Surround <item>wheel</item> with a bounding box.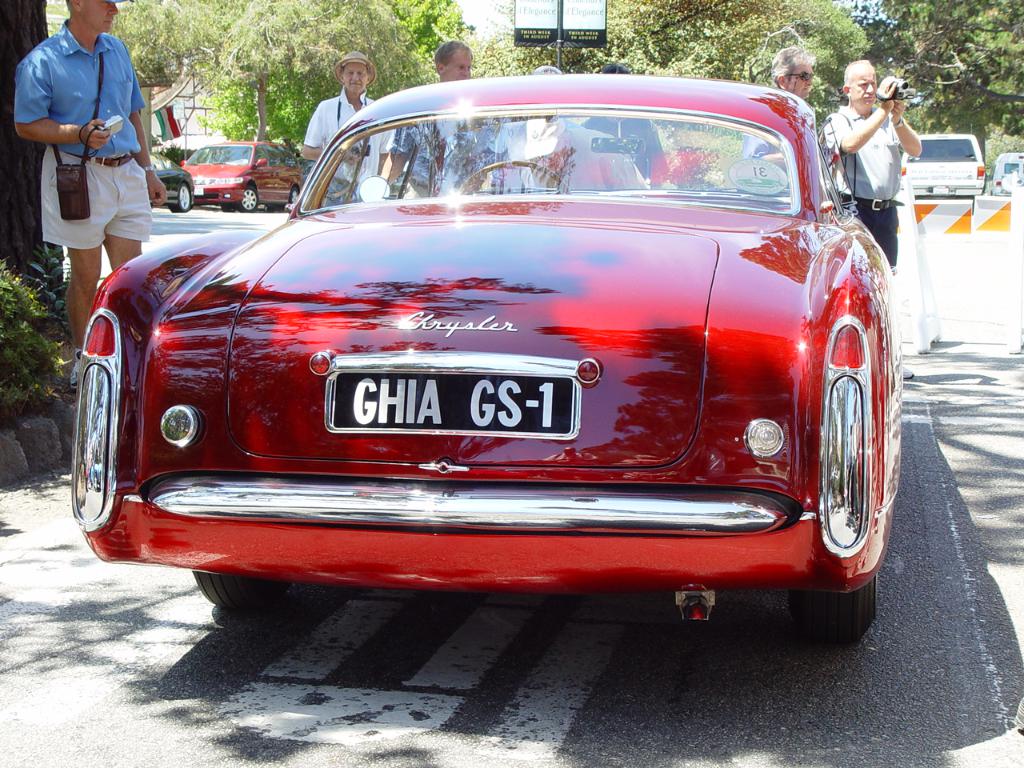
{"x1": 458, "y1": 161, "x2": 571, "y2": 194}.
